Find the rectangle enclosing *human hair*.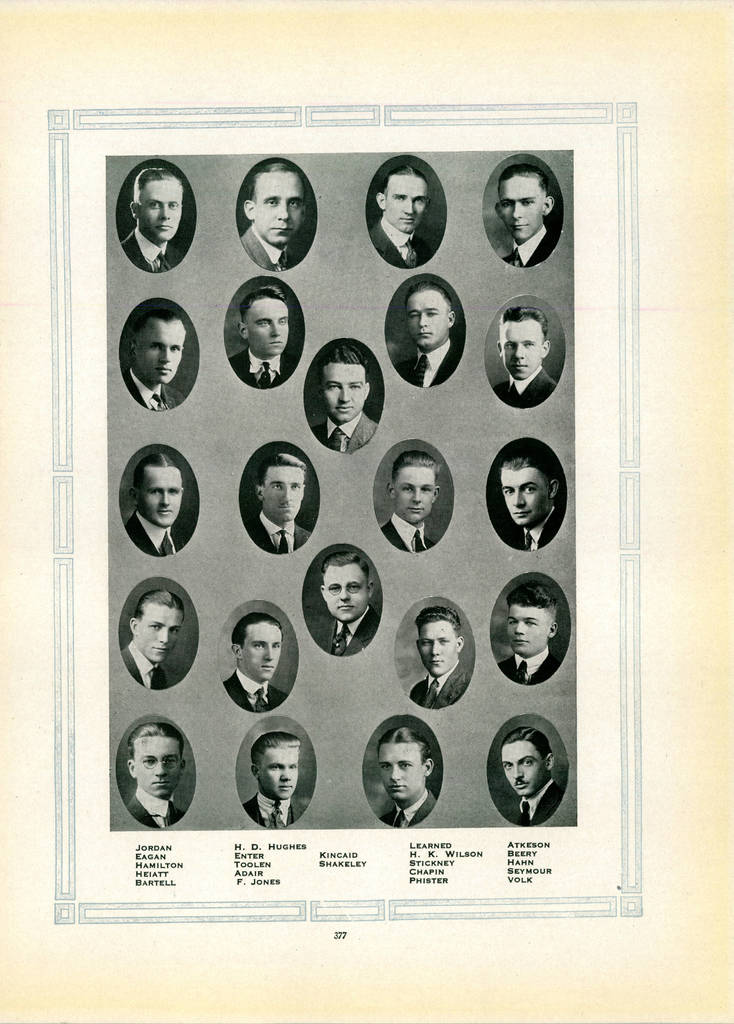
<region>323, 545, 370, 579</region>.
